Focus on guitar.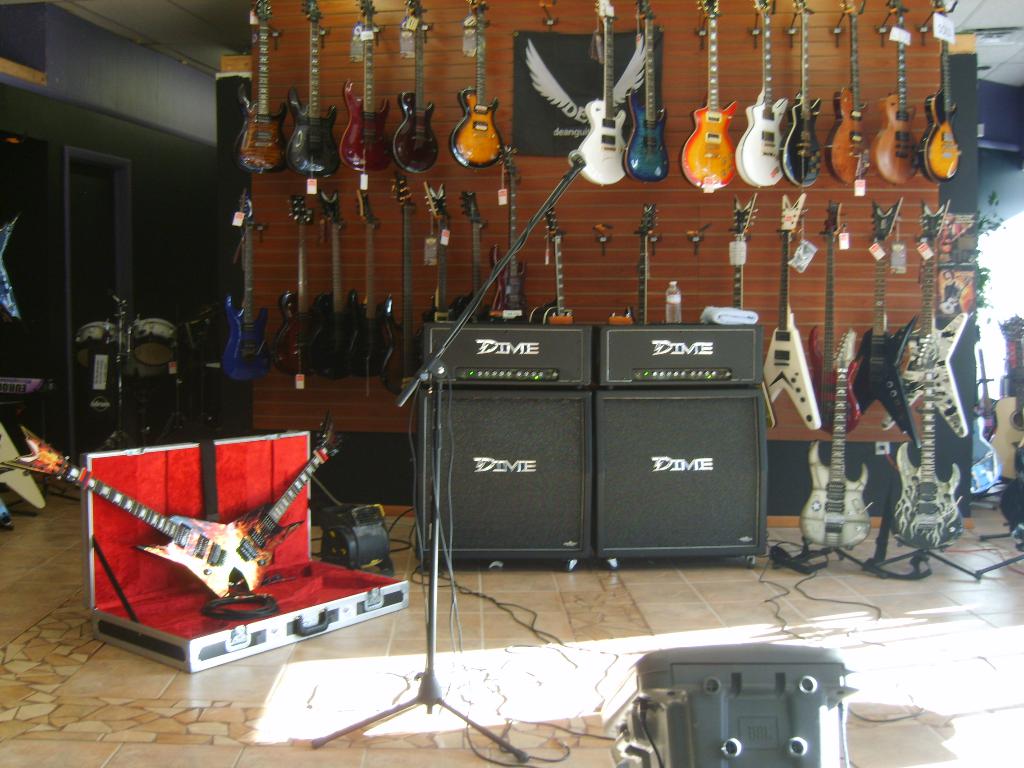
Focused at select_region(861, 0, 924, 197).
